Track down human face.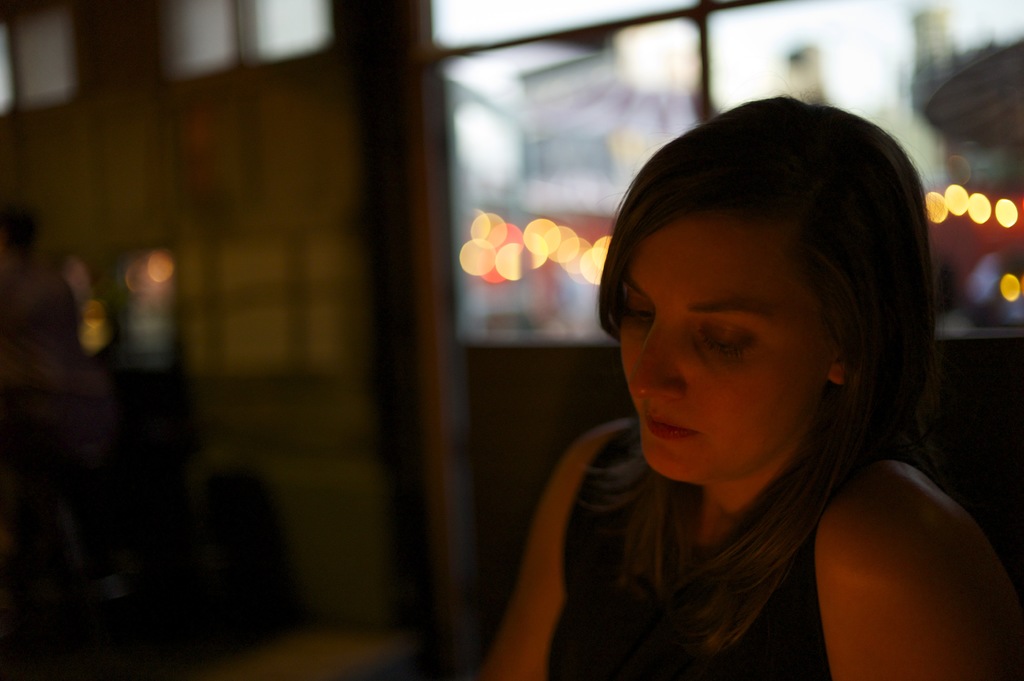
Tracked to BBox(619, 209, 835, 485).
